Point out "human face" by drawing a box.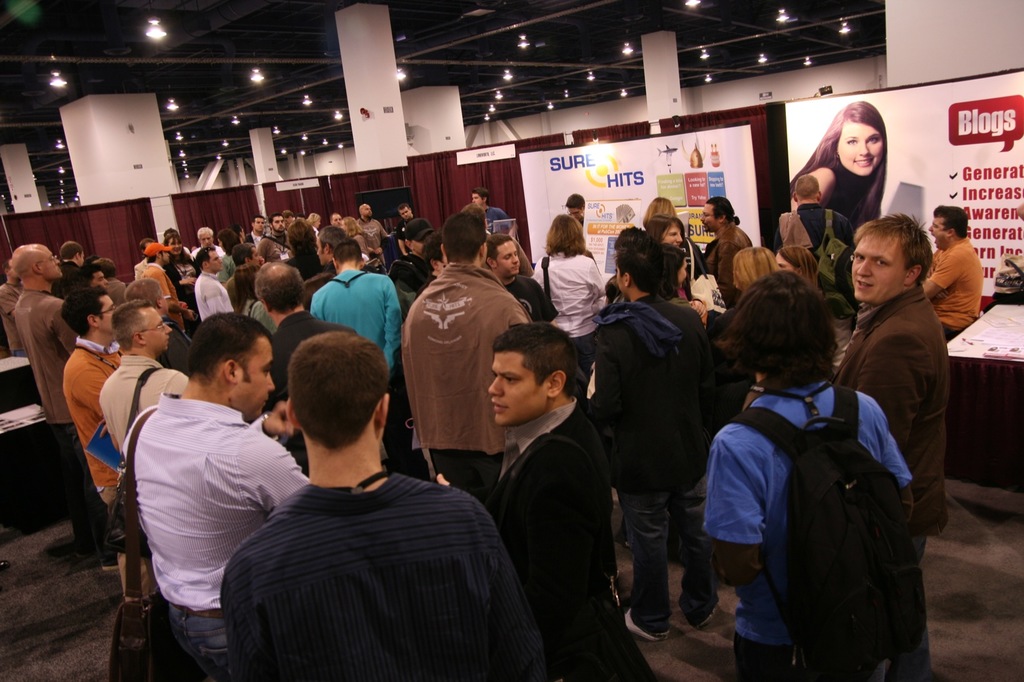
249:245:263:267.
